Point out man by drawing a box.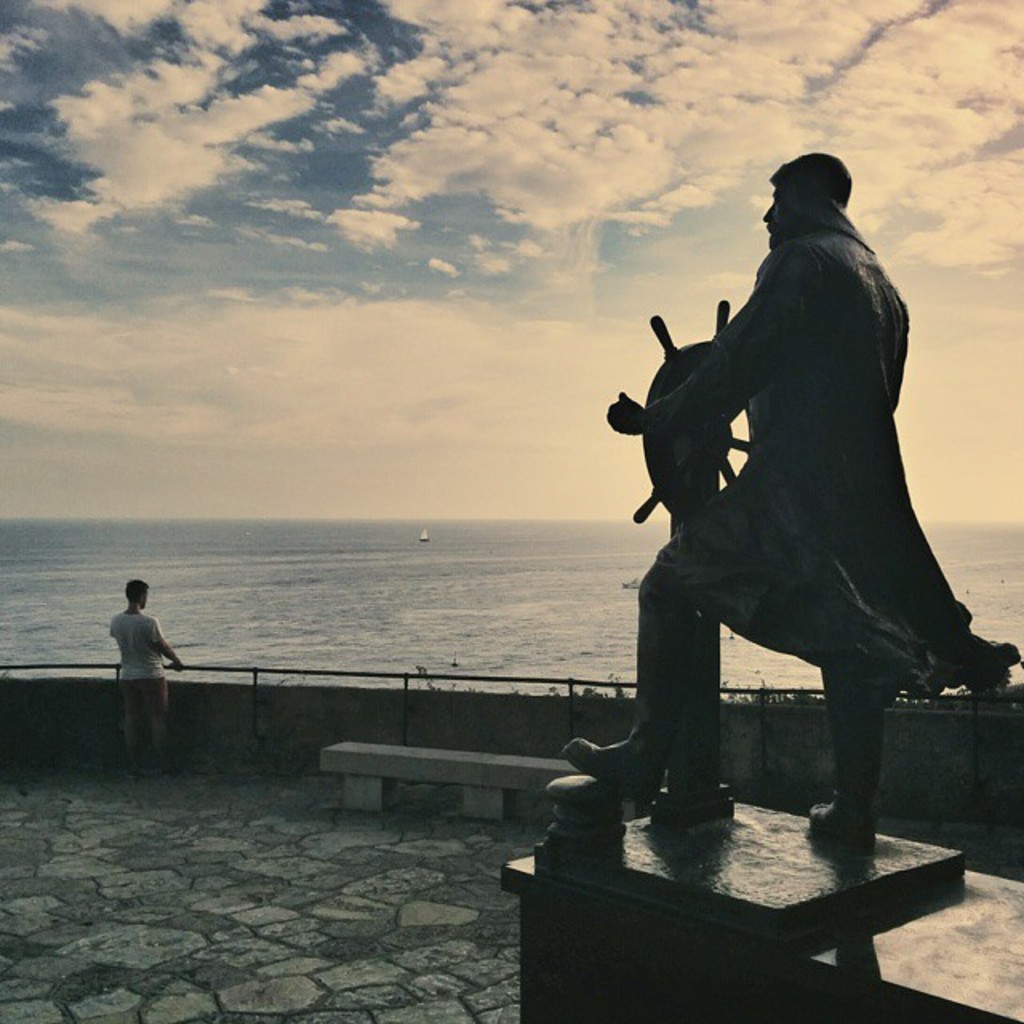
locate(99, 582, 192, 779).
